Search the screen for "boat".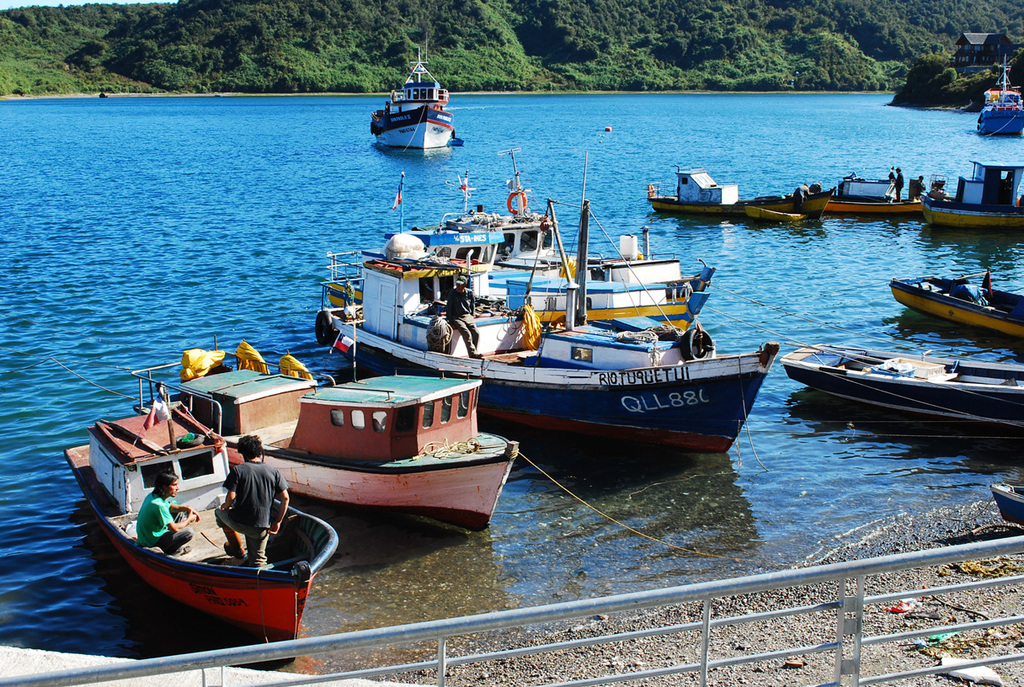
Found at box(778, 339, 1023, 436).
